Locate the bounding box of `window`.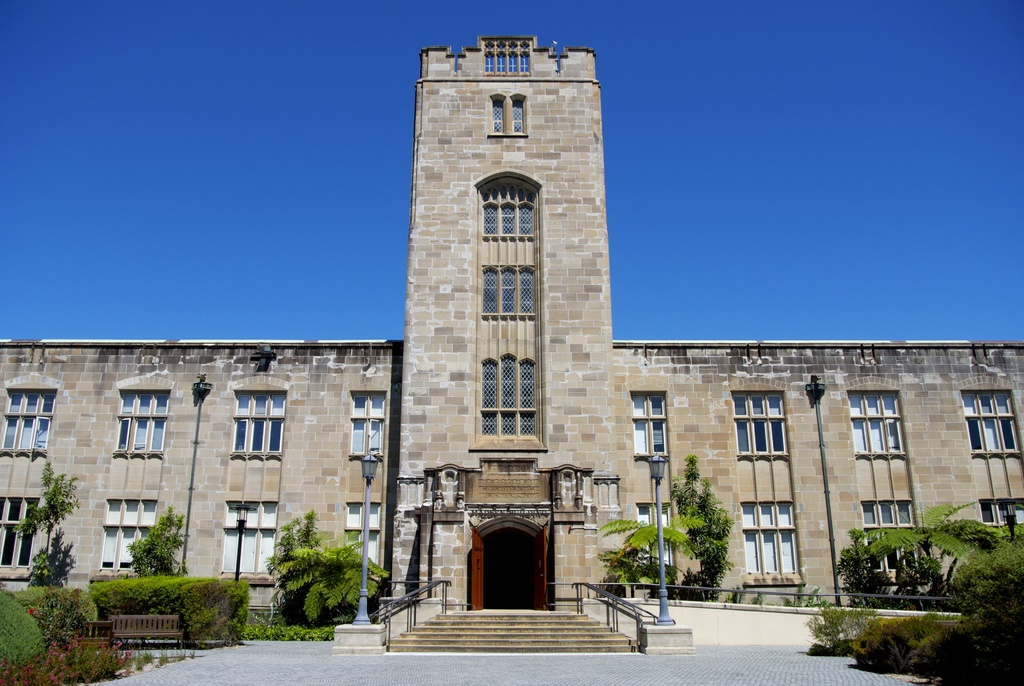
Bounding box: [left=732, top=391, right=787, bottom=455].
